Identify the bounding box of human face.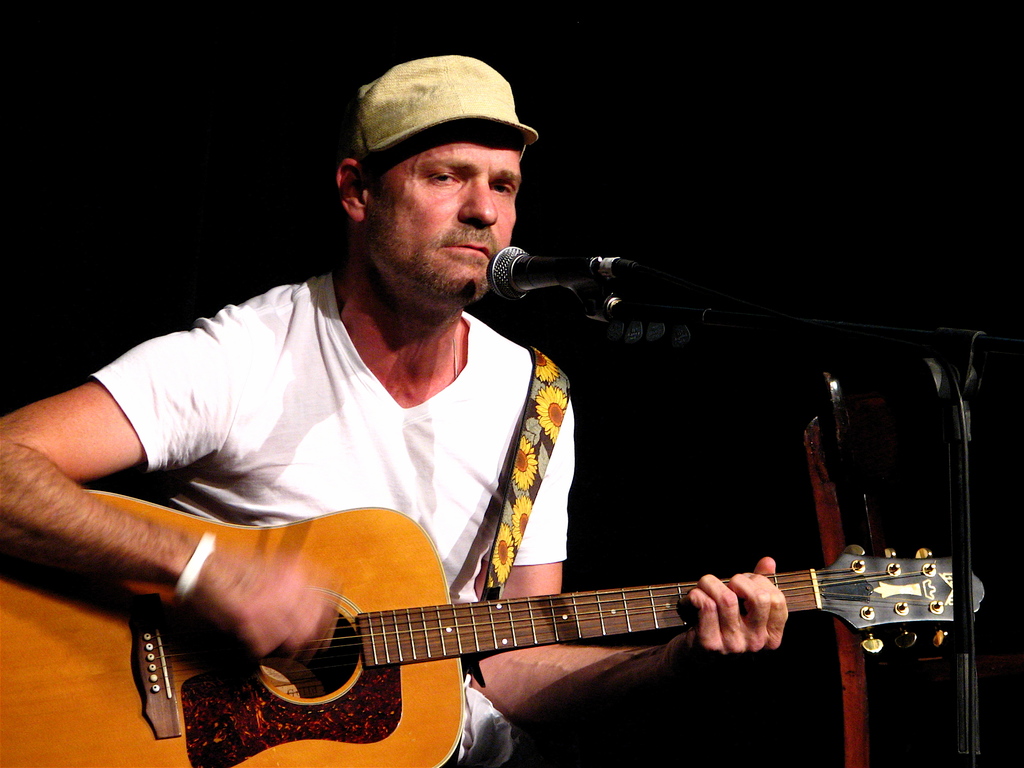
366/119/515/307.
